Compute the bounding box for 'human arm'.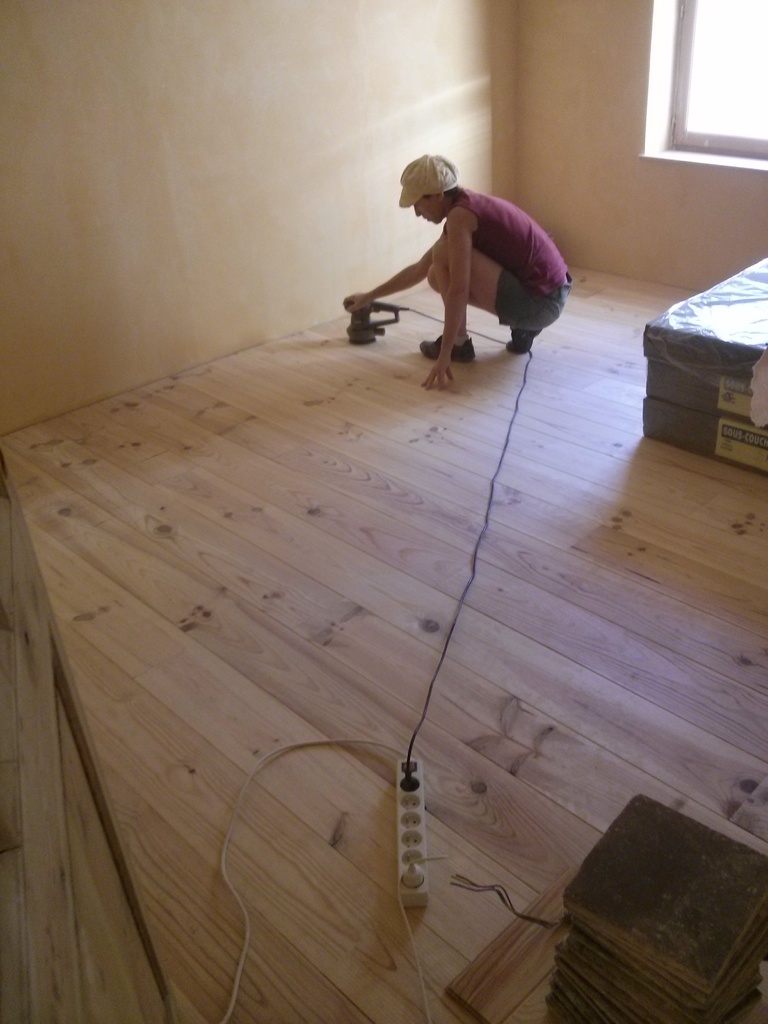
bbox(333, 227, 463, 304).
